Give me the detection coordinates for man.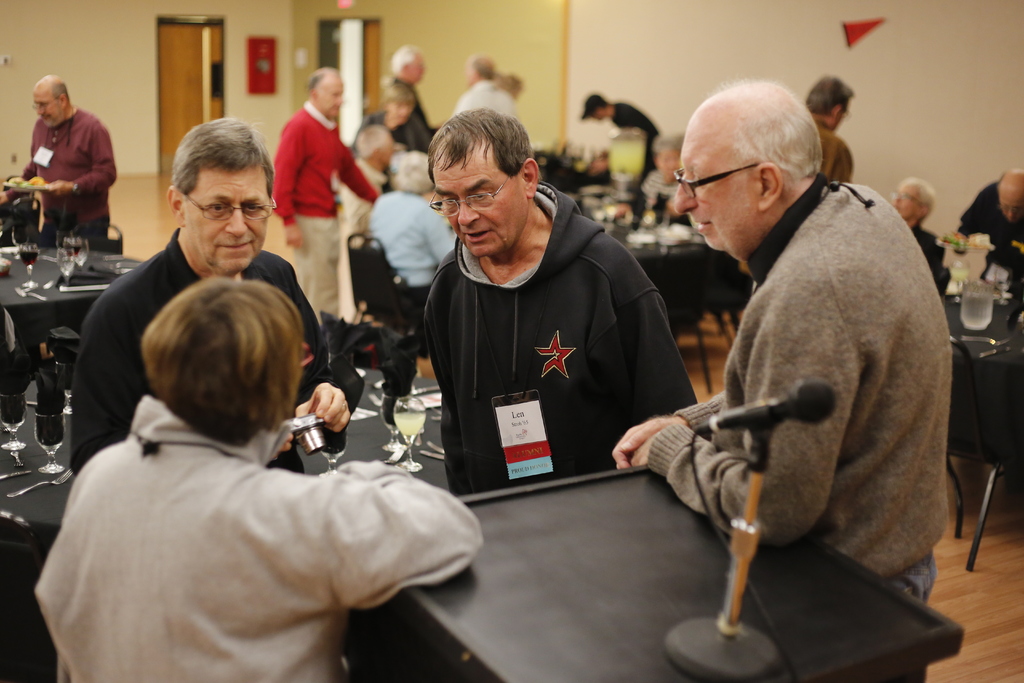
select_region(362, 152, 456, 308).
